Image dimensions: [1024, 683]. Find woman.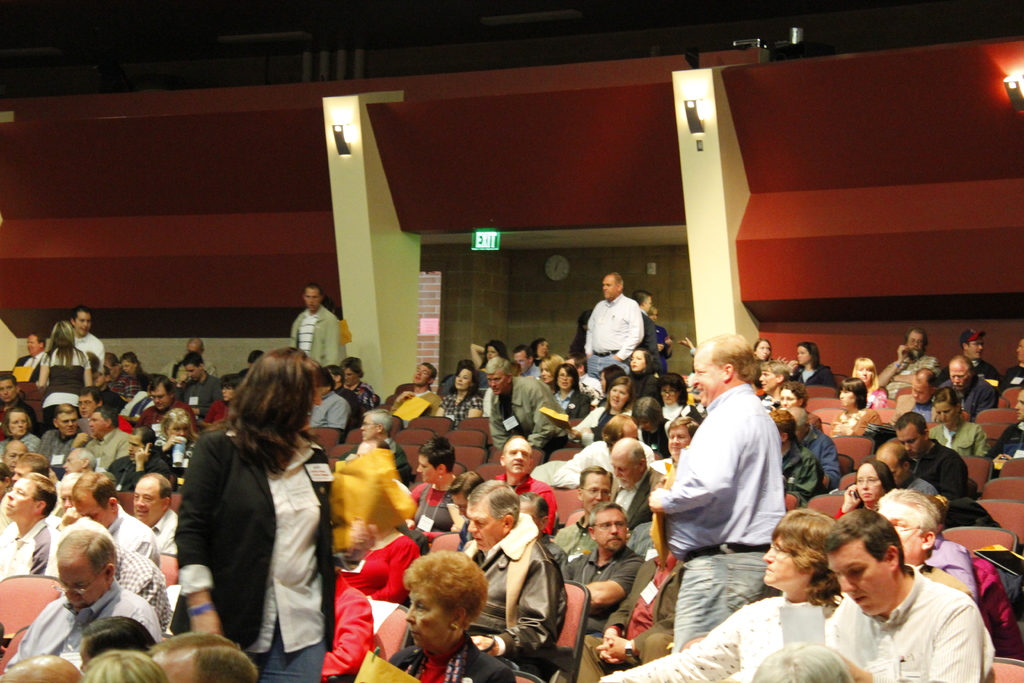
crop(924, 379, 986, 459).
